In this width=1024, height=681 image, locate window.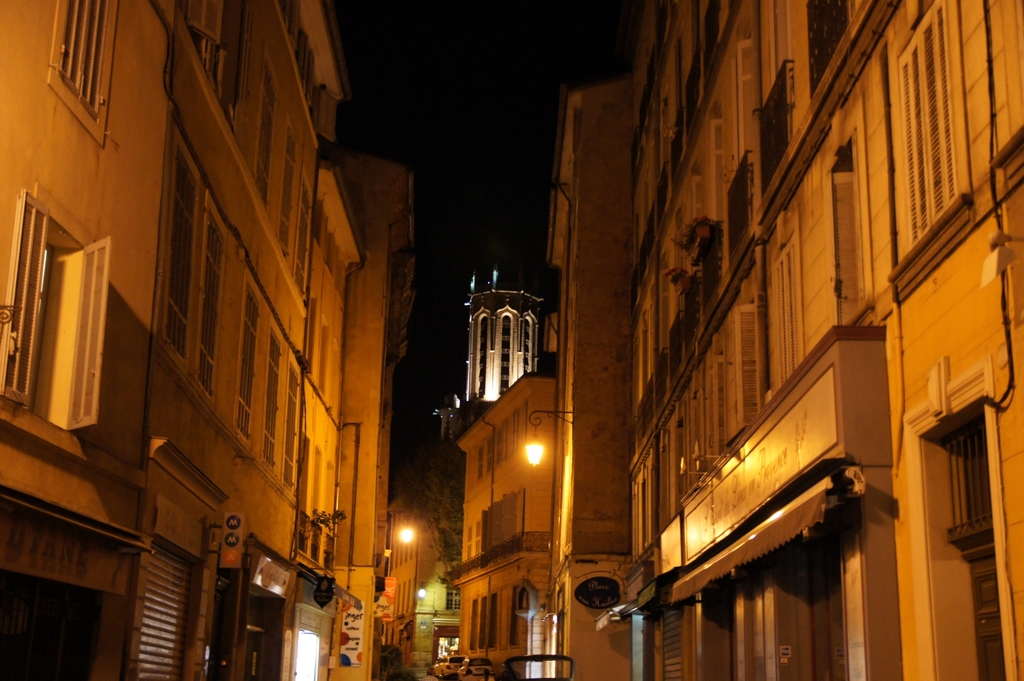
Bounding box: {"left": 273, "top": 115, "right": 299, "bottom": 261}.
